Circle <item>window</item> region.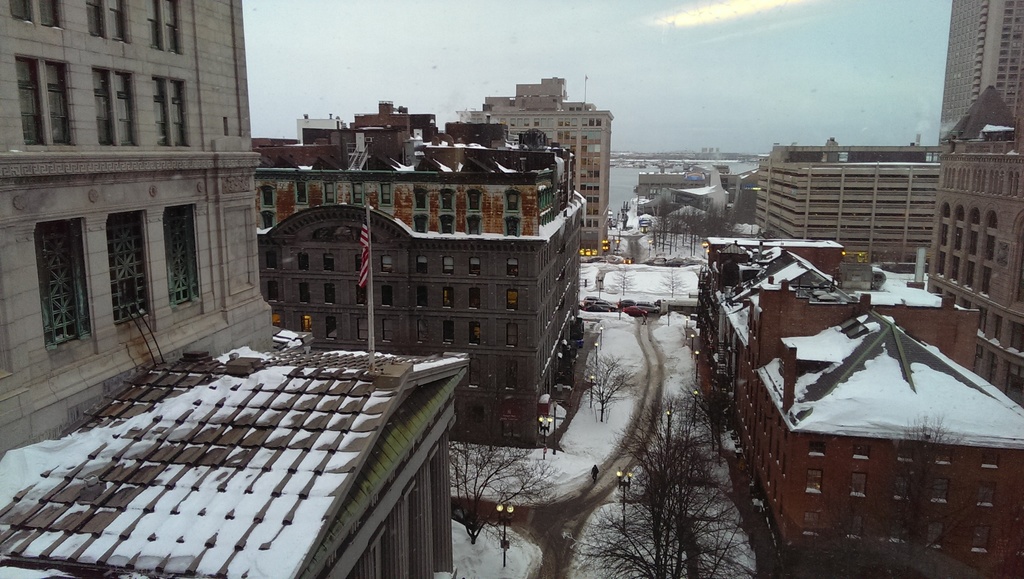
Region: <box>20,53,44,146</box>.
